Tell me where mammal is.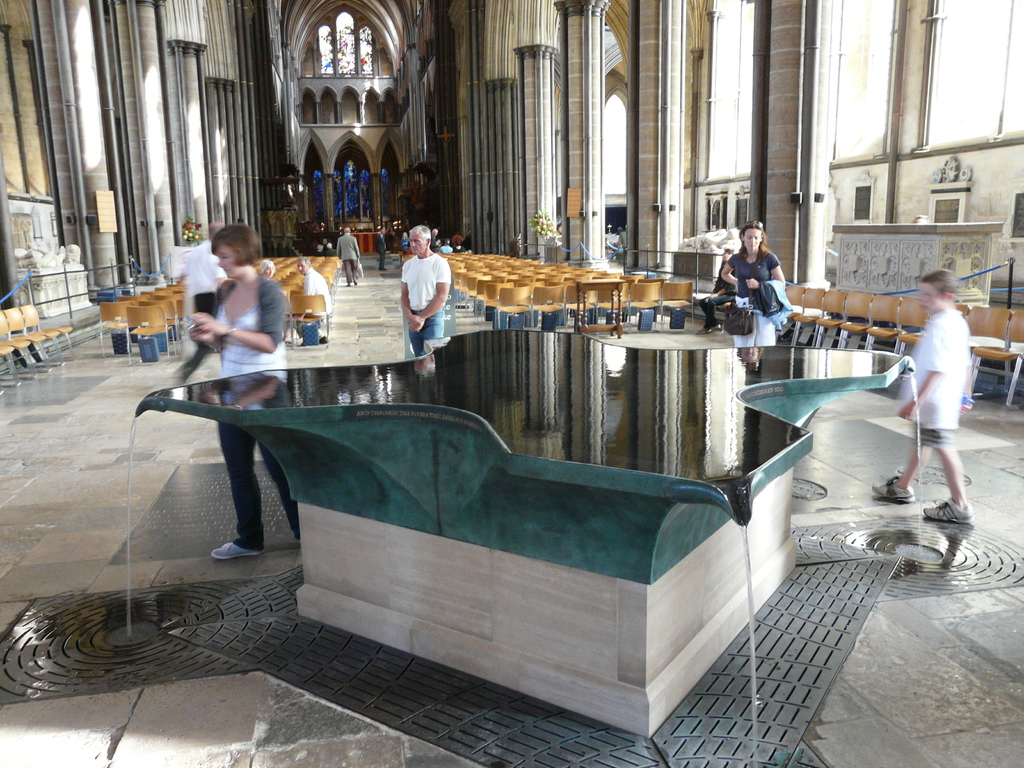
mammal is at left=440, top=239, right=452, bottom=252.
